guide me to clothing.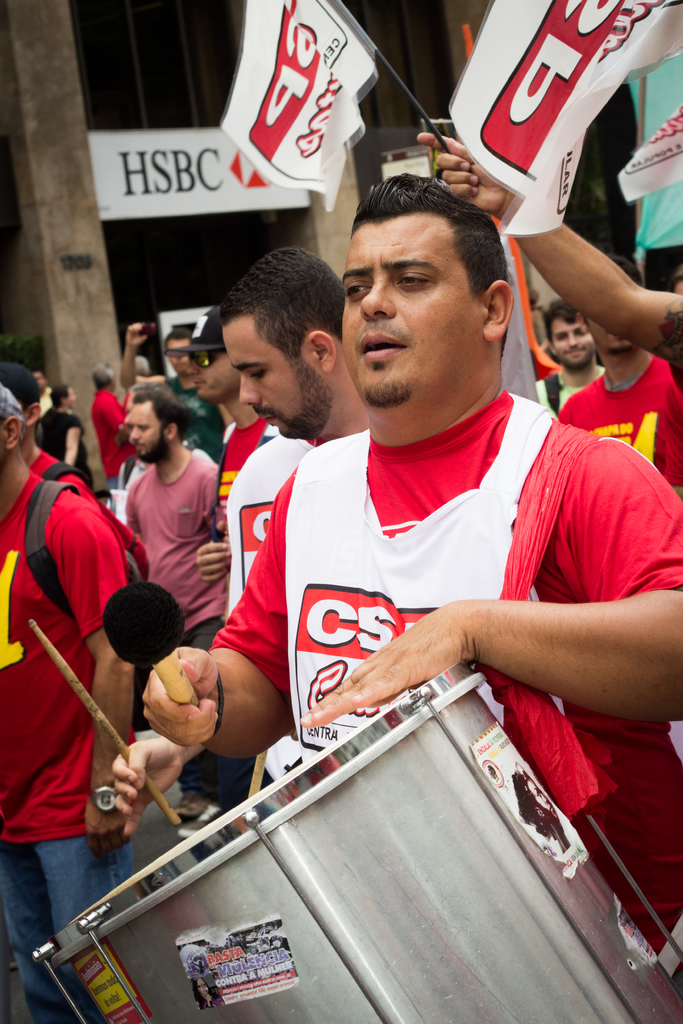
Guidance: bbox(534, 369, 607, 424).
